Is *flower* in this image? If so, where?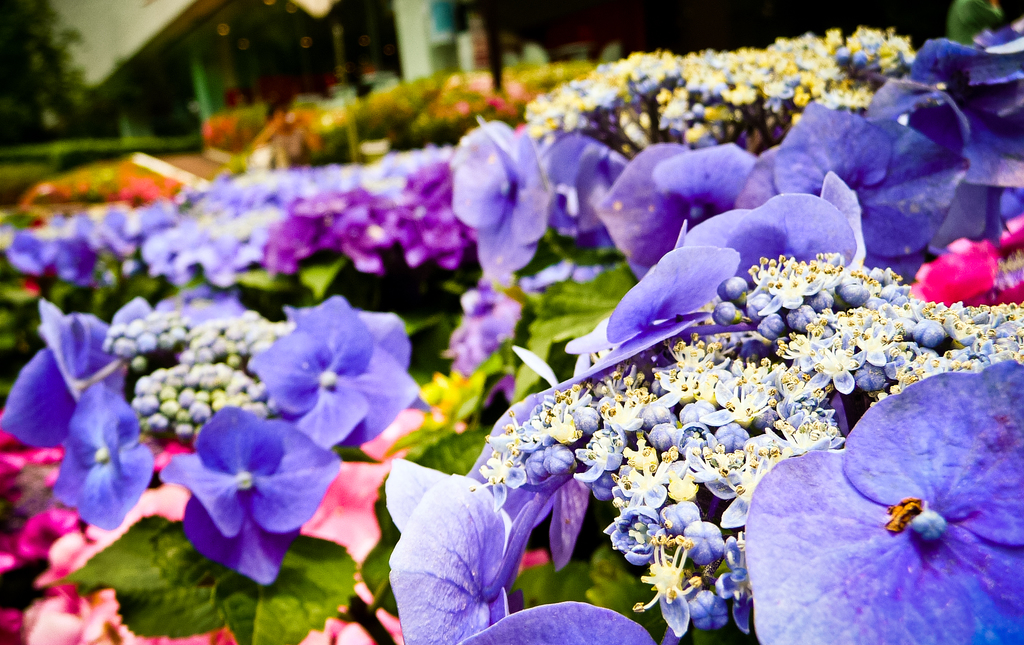
Yes, at x1=160, y1=409, x2=330, y2=584.
